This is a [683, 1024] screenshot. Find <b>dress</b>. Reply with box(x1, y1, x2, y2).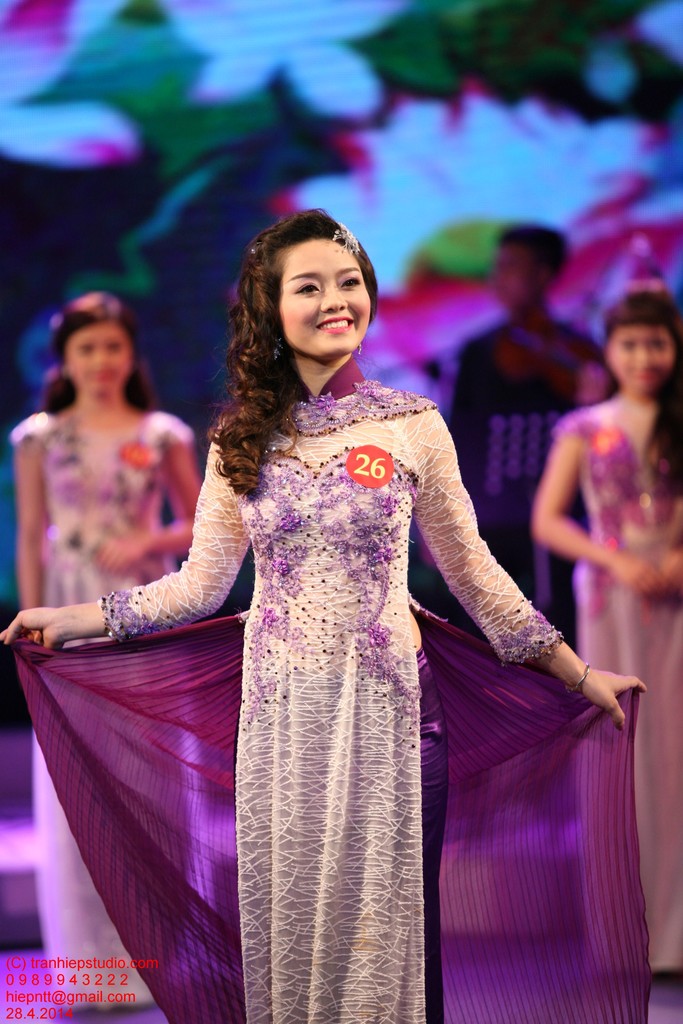
box(575, 412, 682, 979).
